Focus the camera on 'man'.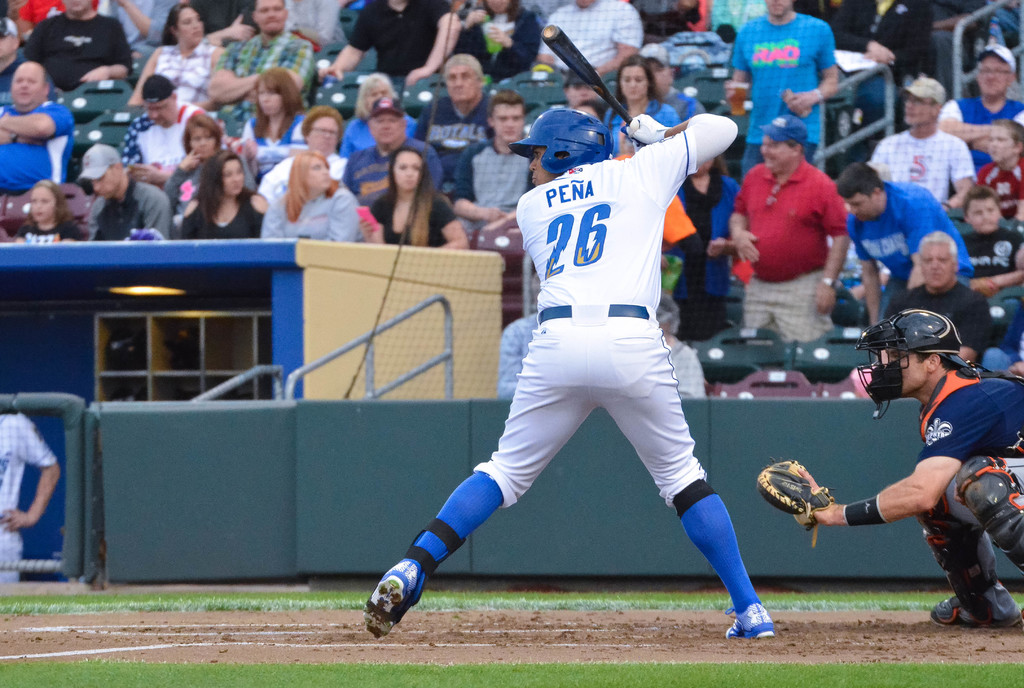
Focus region: select_region(320, 0, 458, 85).
